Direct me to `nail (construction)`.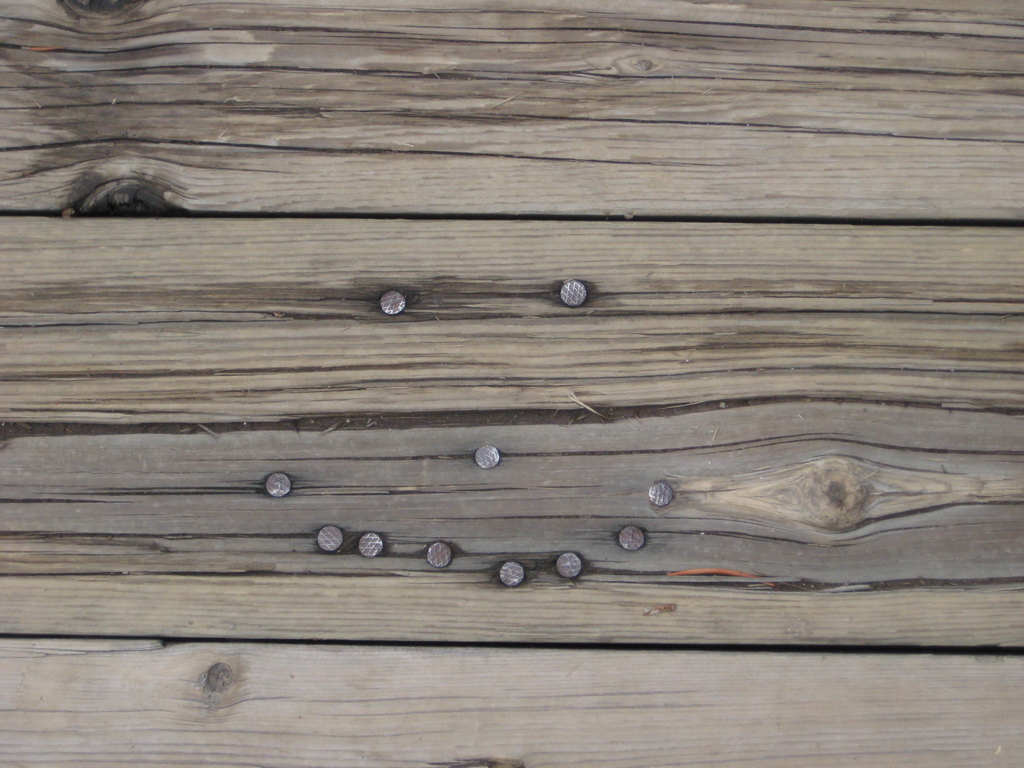
Direction: 554,550,582,580.
